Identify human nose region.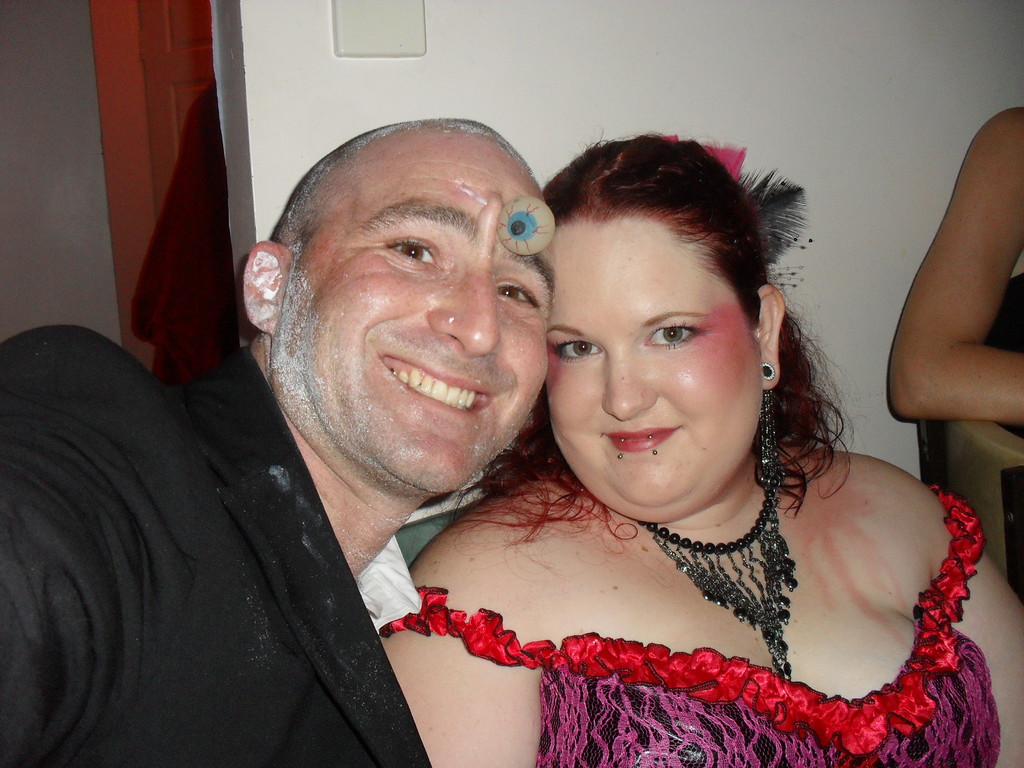
Region: <region>602, 355, 657, 417</region>.
